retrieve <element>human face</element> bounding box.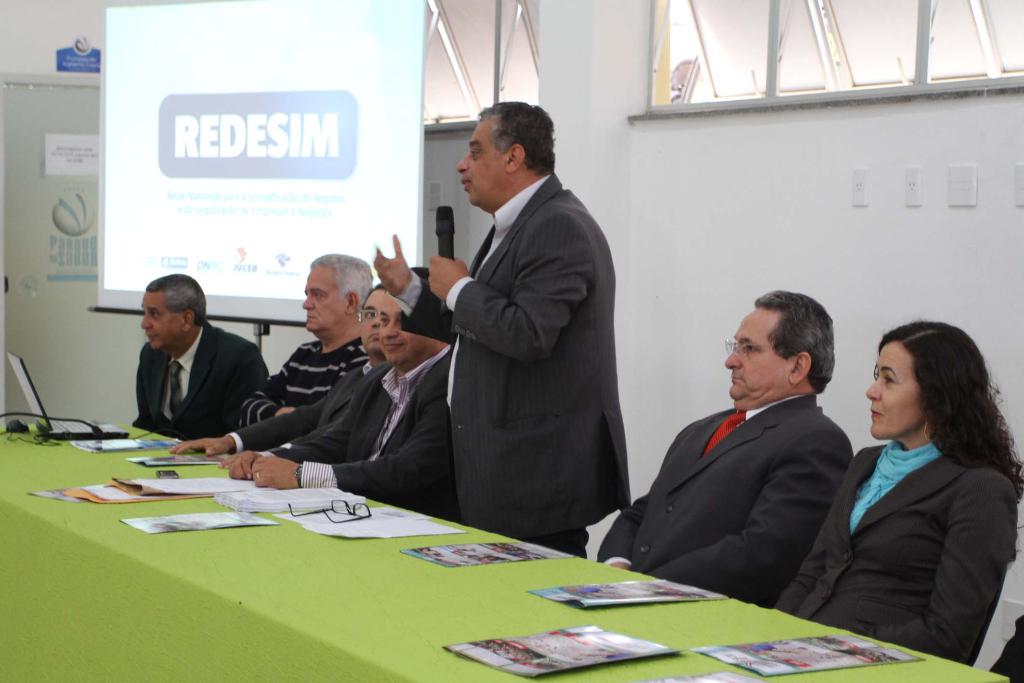
Bounding box: left=140, top=290, right=180, bottom=350.
